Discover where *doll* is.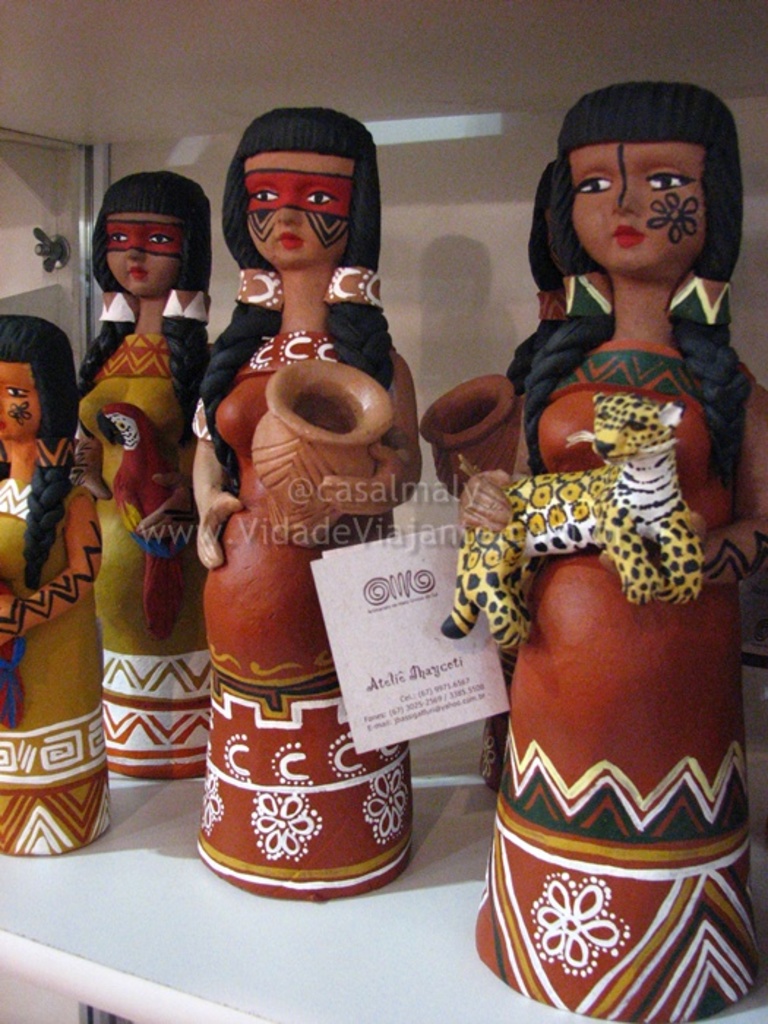
Discovered at [0,306,99,857].
